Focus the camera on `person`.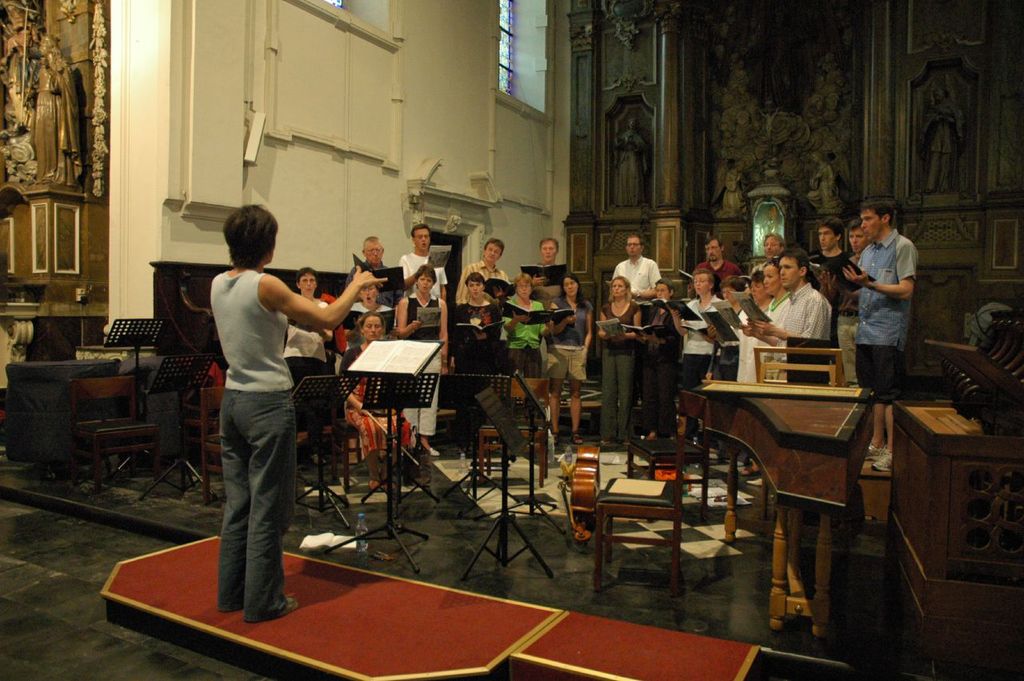
Focus region: box=[705, 238, 742, 299].
